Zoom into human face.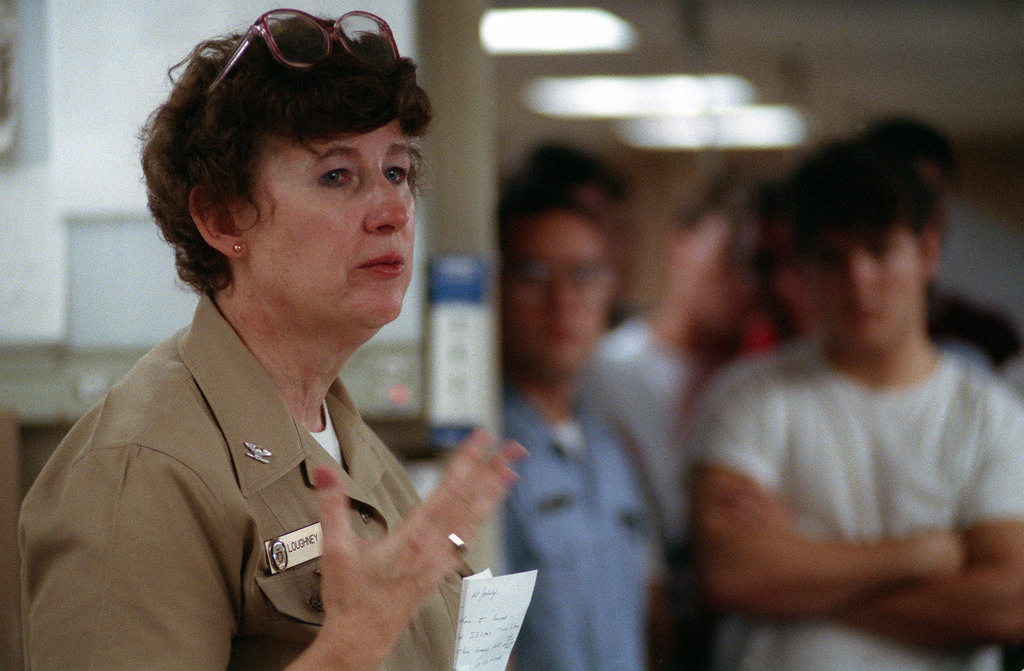
Zoom target: crop(246, 132, 433, 336).
